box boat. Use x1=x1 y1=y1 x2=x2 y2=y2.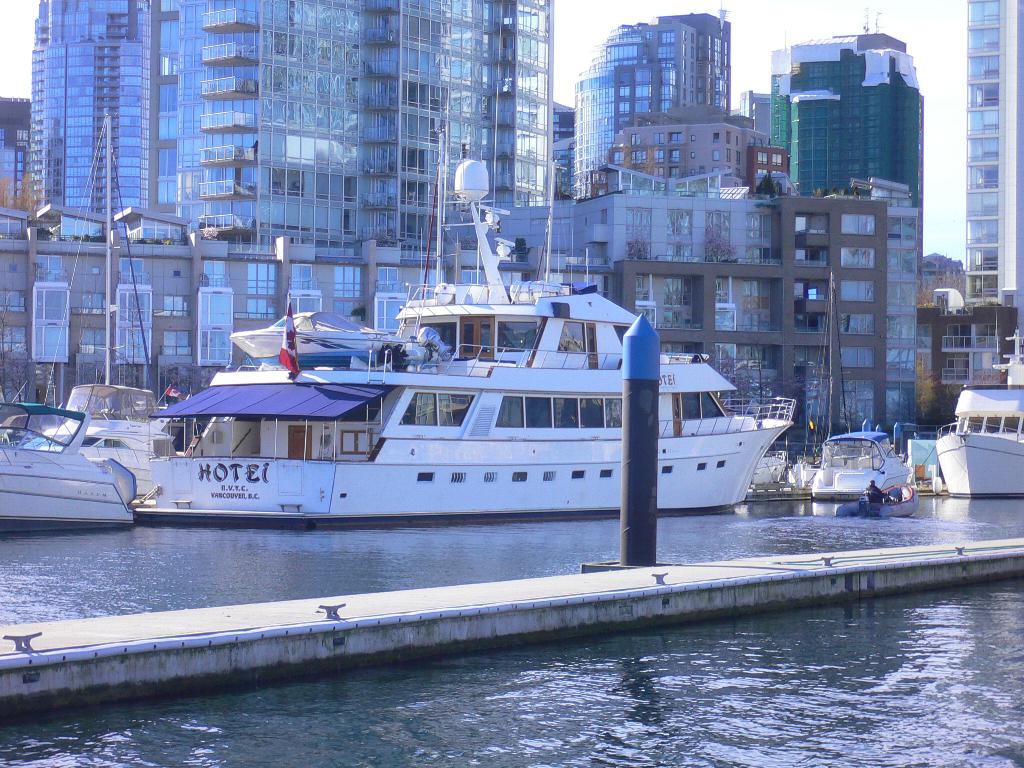
x1=931 y1=328 x2=1023 y2=498.
